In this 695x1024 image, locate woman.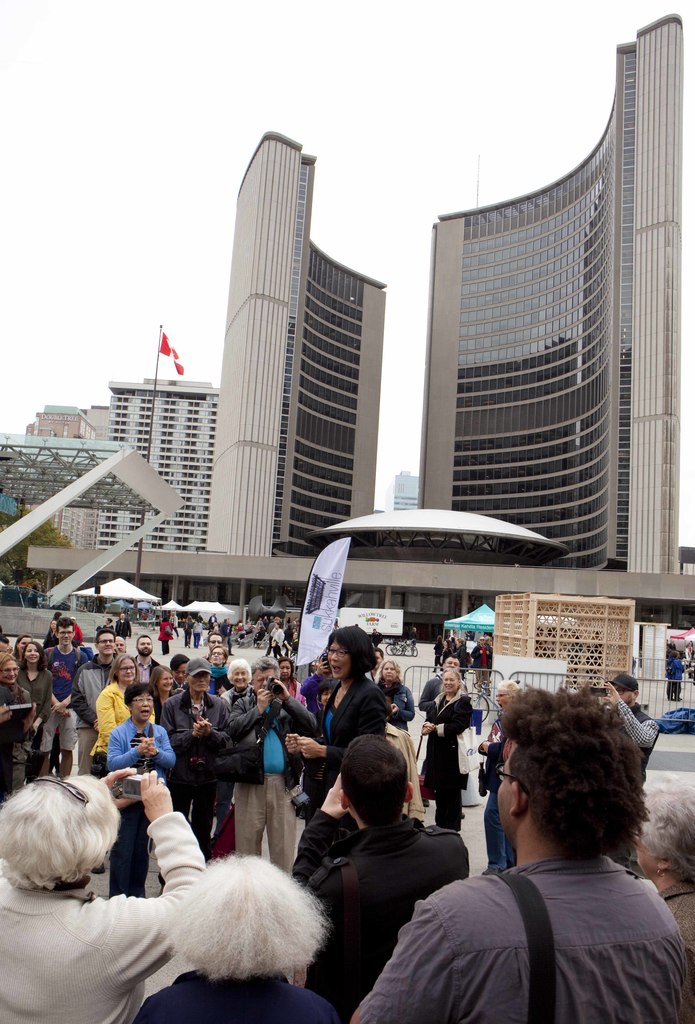
Bounding box: (x1=17, y1=639, x2=53, y2=785).
